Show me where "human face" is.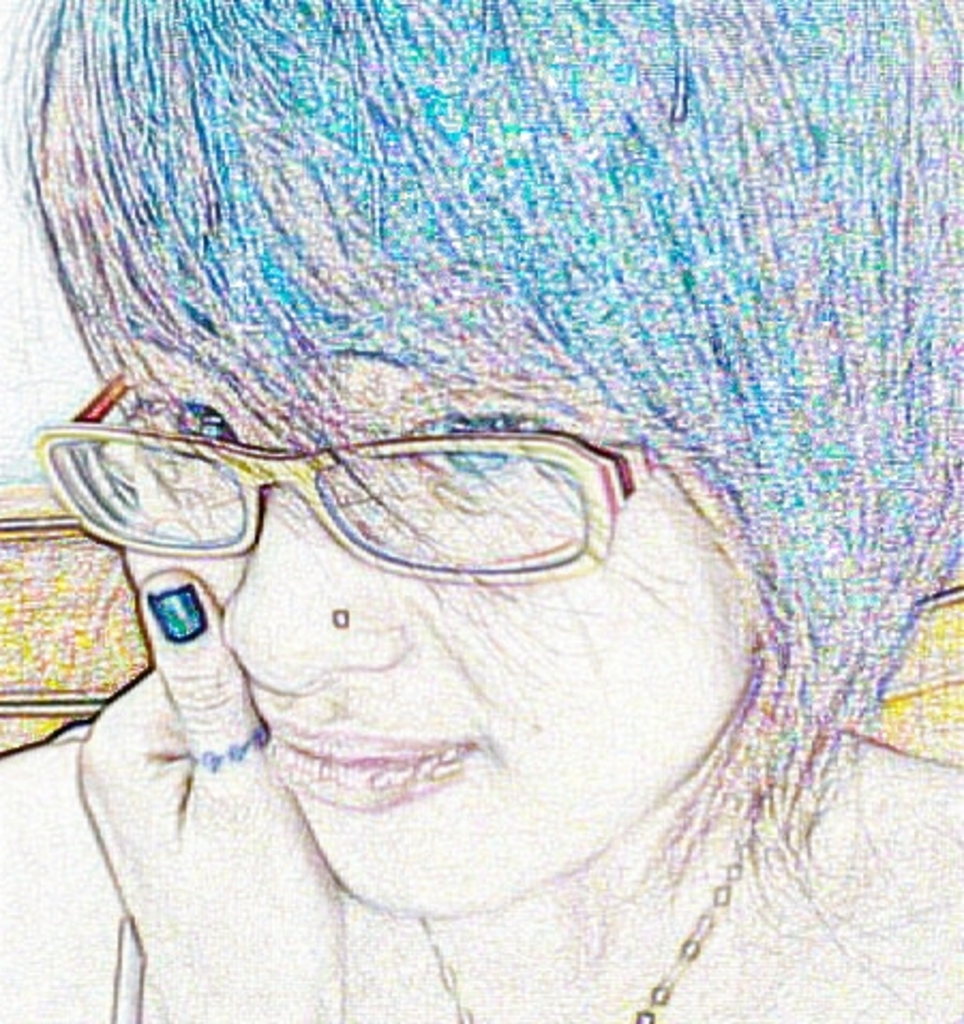
"human face" is at (118,332,754,919).
